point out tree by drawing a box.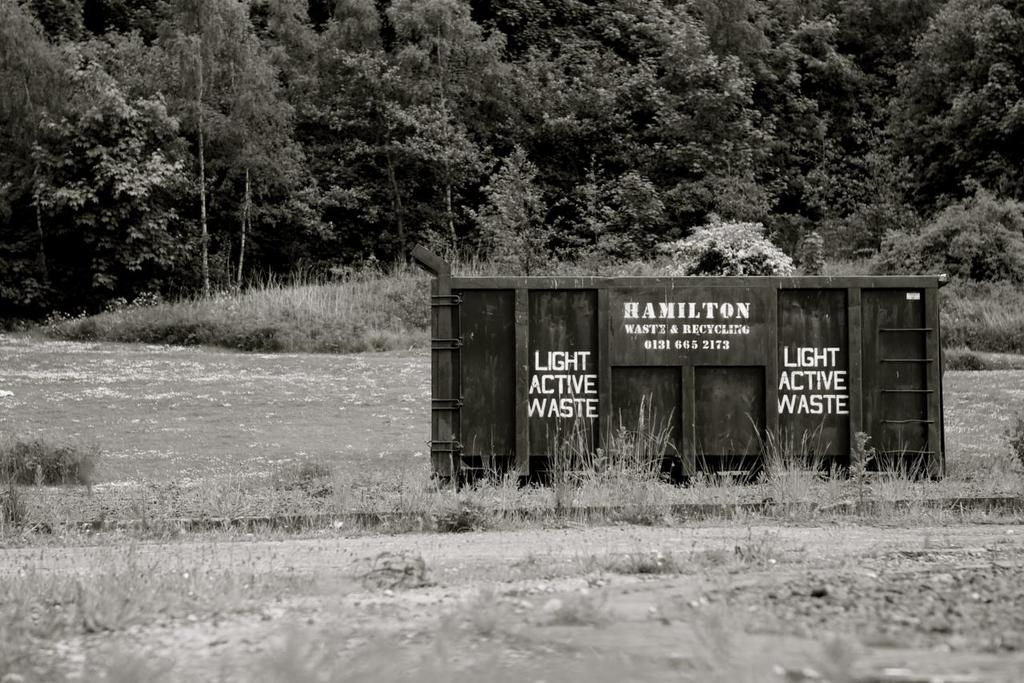
bbox=[889, 0, 1023, 216].
